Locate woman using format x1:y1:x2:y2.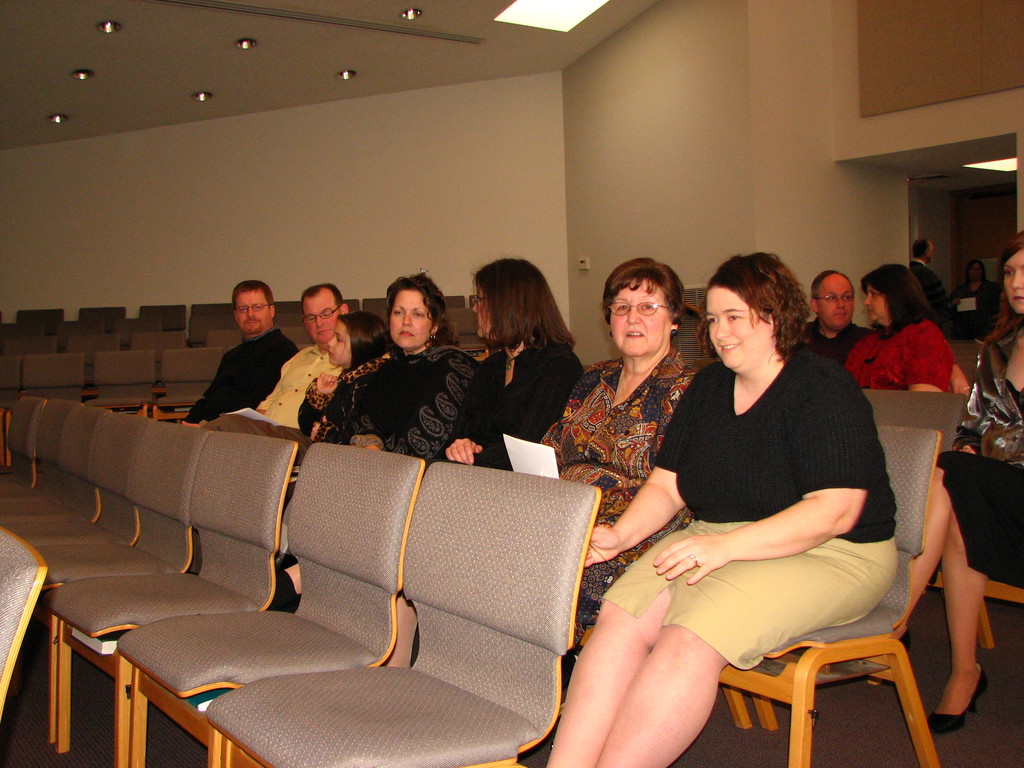
868:228:1023:735.
